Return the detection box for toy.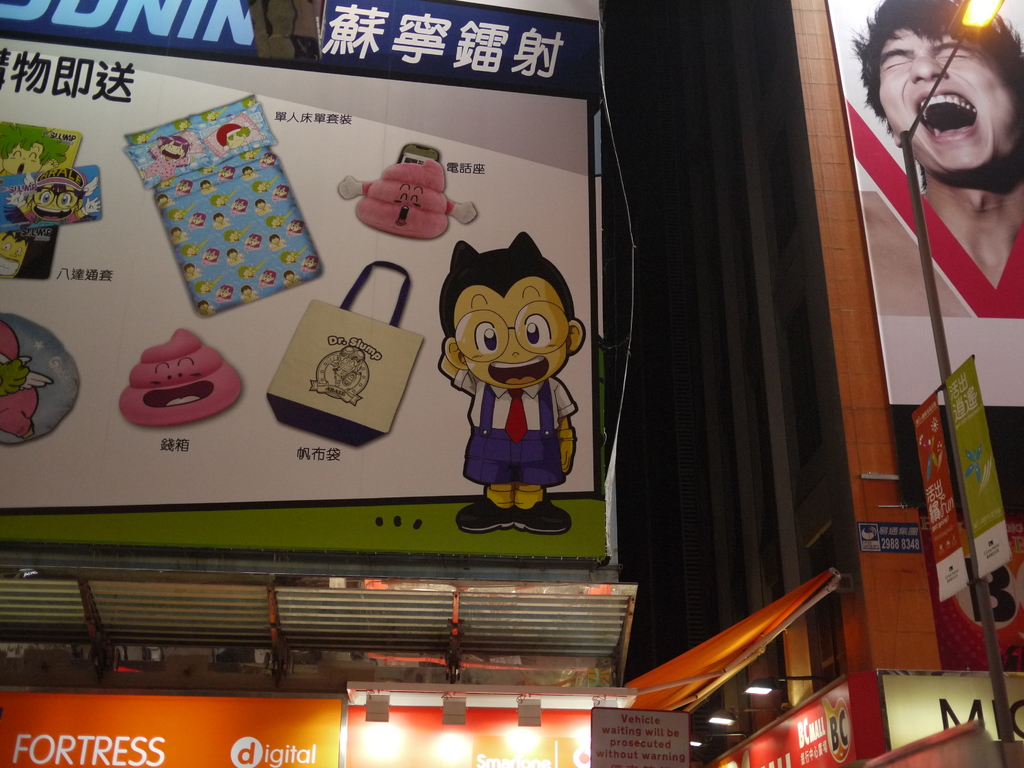
rect(0, 310, 74, 446).
